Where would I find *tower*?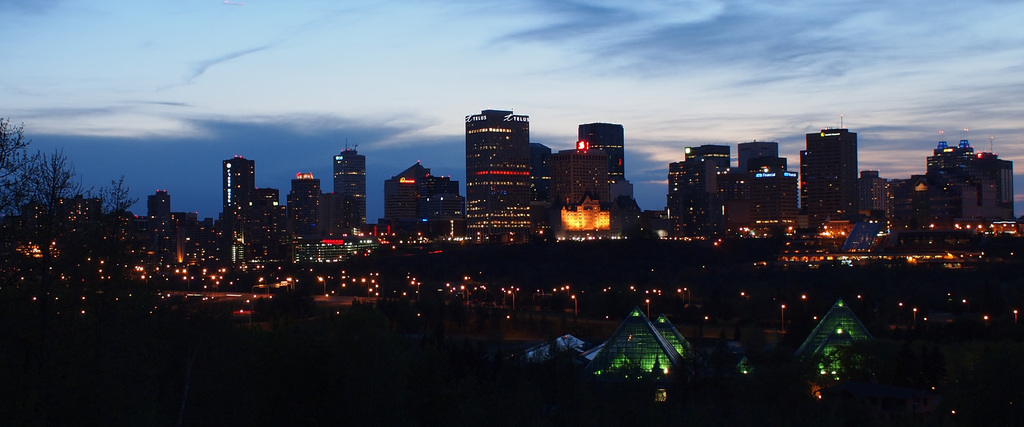
At <box>573,120,627,192</box>.
